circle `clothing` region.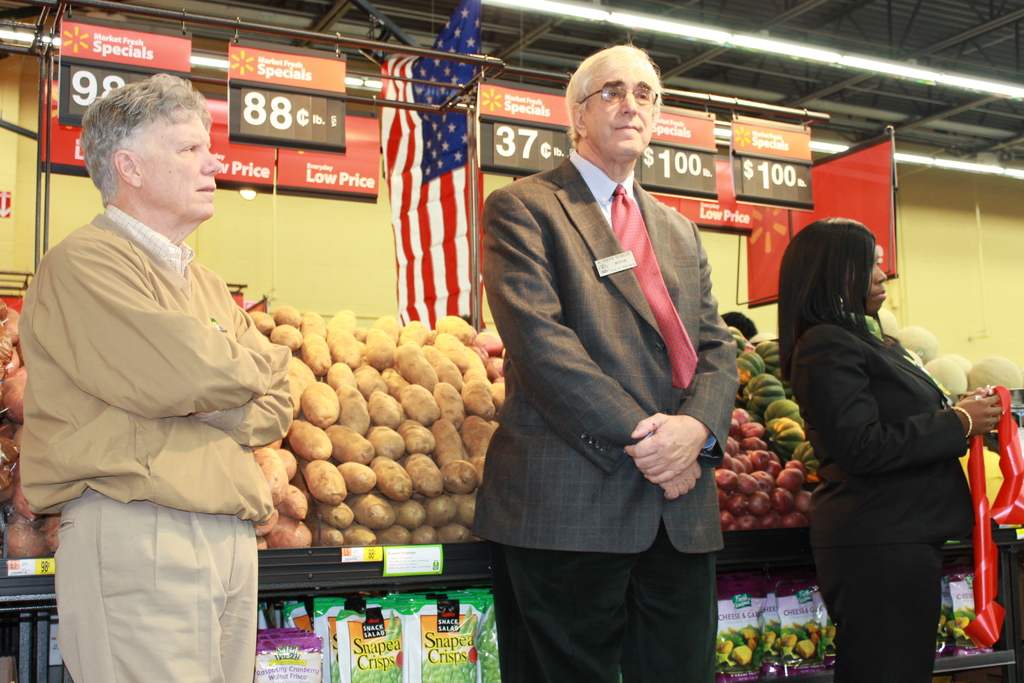
Region: 22/136/285/659.
